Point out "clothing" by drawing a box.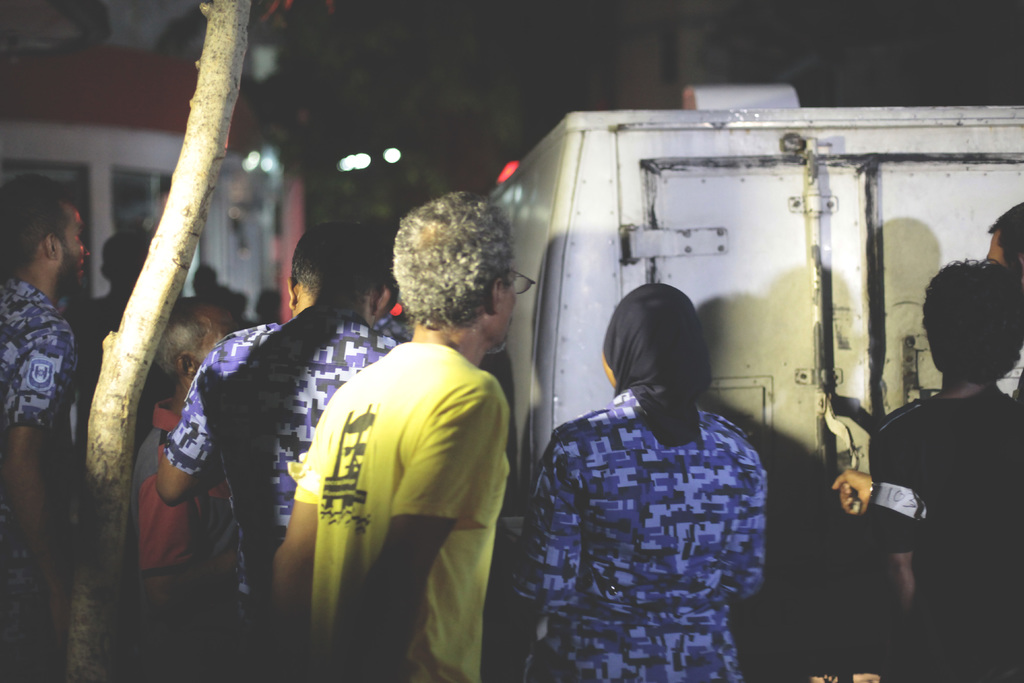
283 329 518 682.
